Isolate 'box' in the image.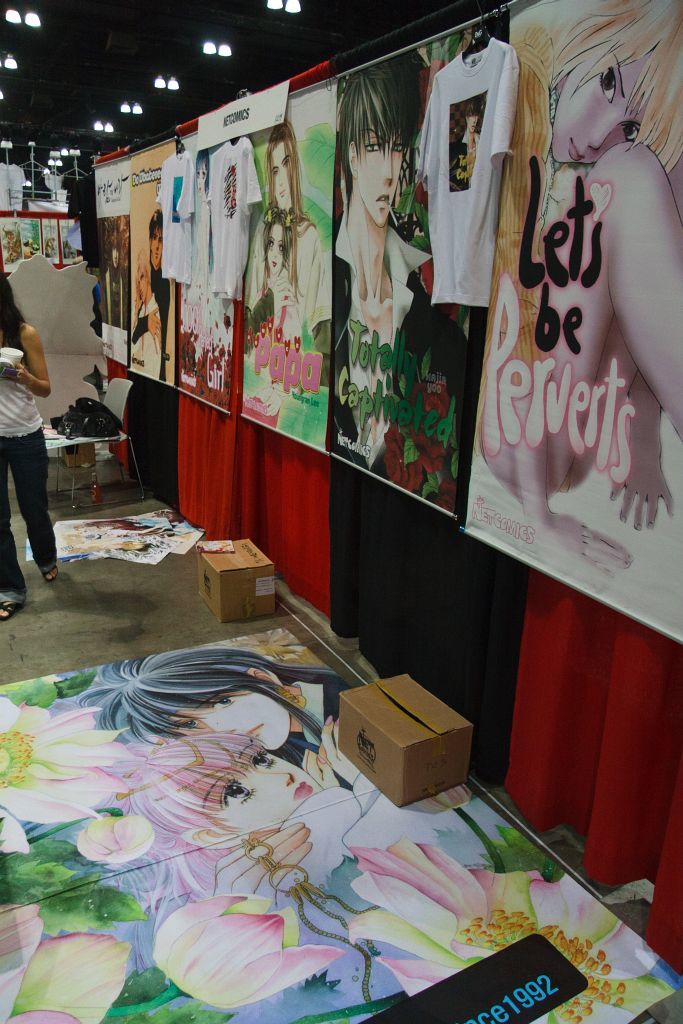
Isolated region: Rect(195, 529, 279, 625).
